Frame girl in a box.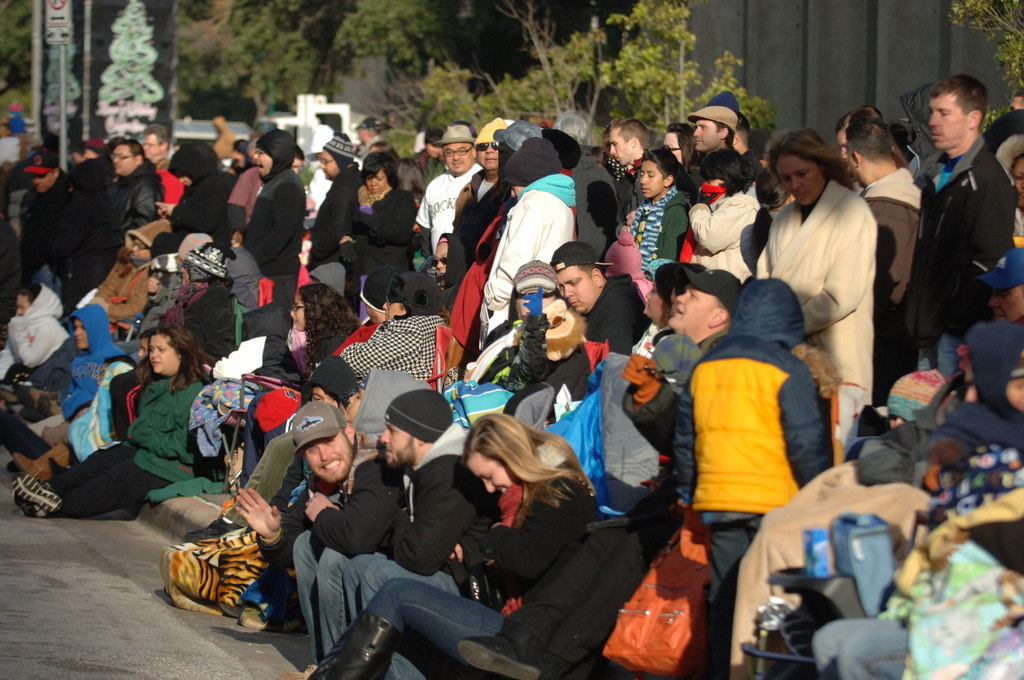
x1=753 y1=126 x2=881 y2=440.
